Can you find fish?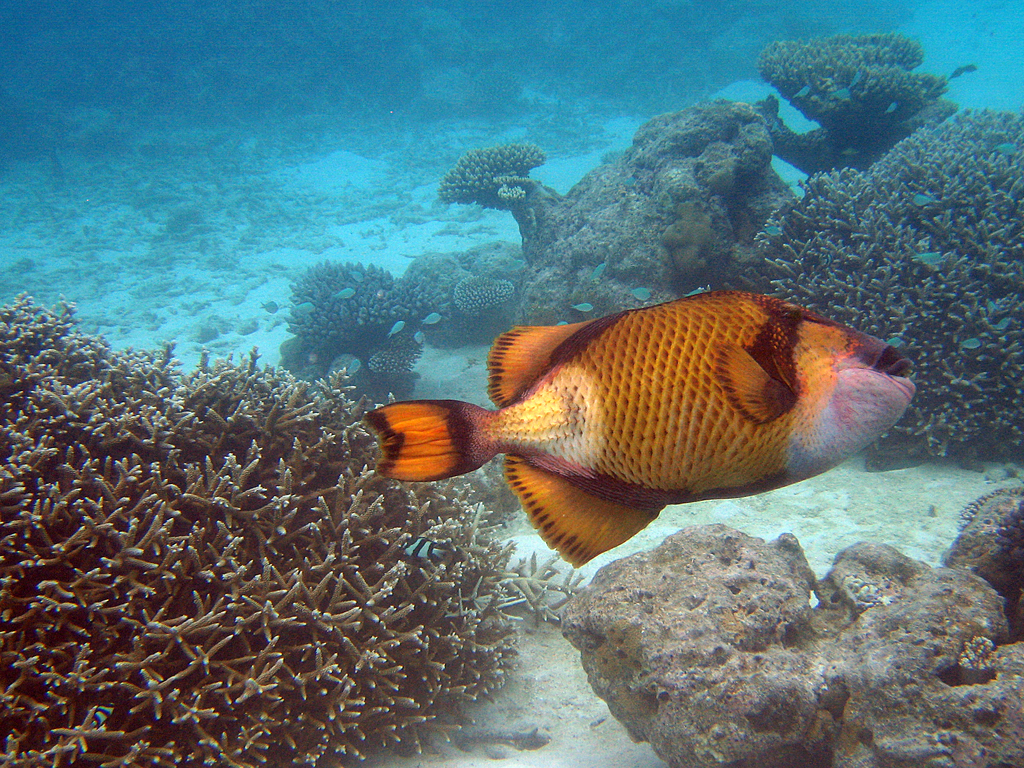
Yes, bounding box: bbox=(258, 298, 275, 314).
